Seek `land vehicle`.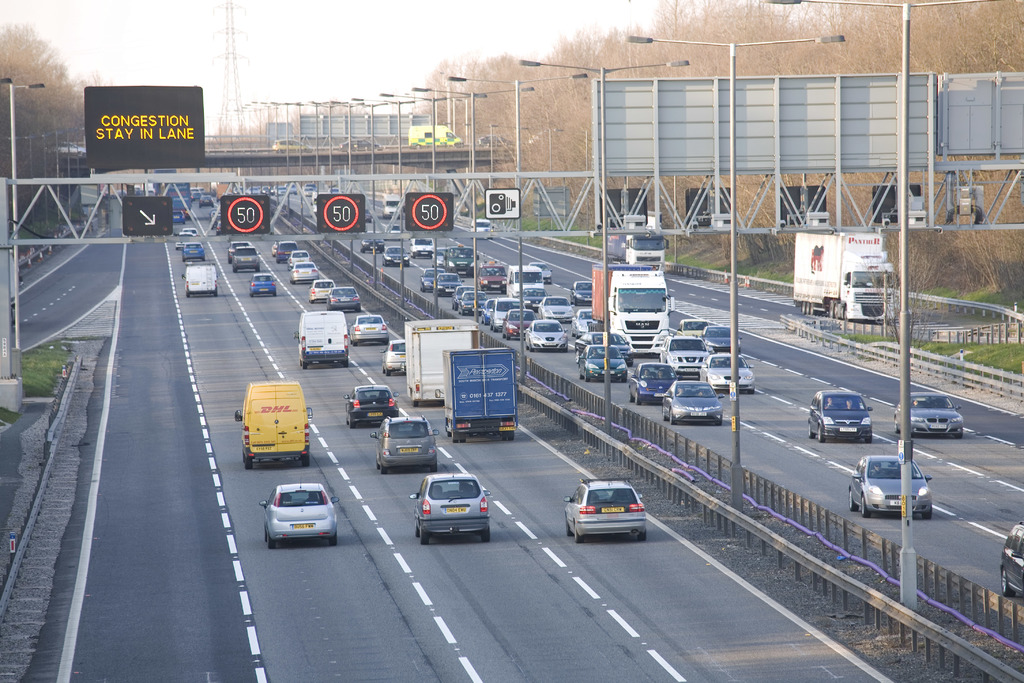
<box>847,454,934,518</box>.
